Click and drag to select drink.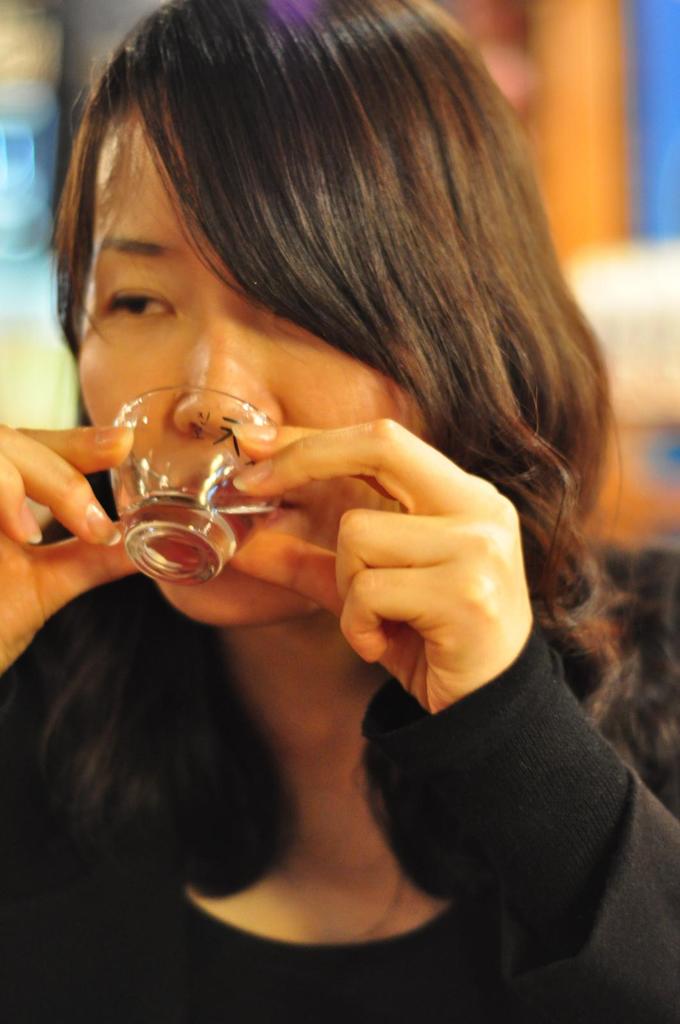
Selection: bbox(115, 484, 283, 588).
